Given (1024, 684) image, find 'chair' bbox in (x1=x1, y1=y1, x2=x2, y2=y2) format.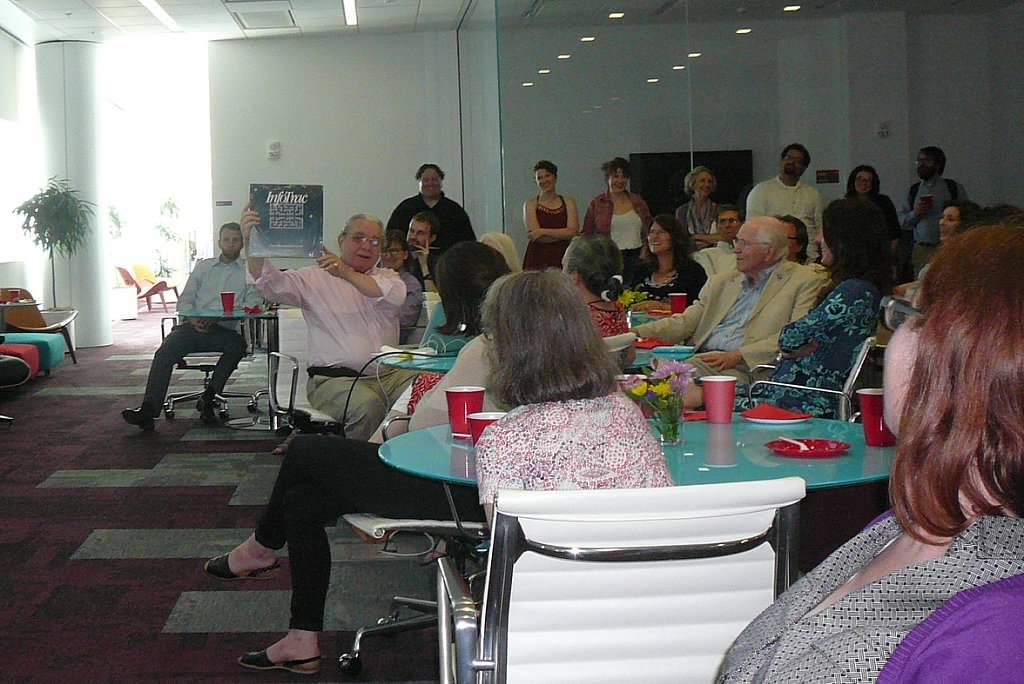
(x1=116, y1=264, x2=177, y2=310).
